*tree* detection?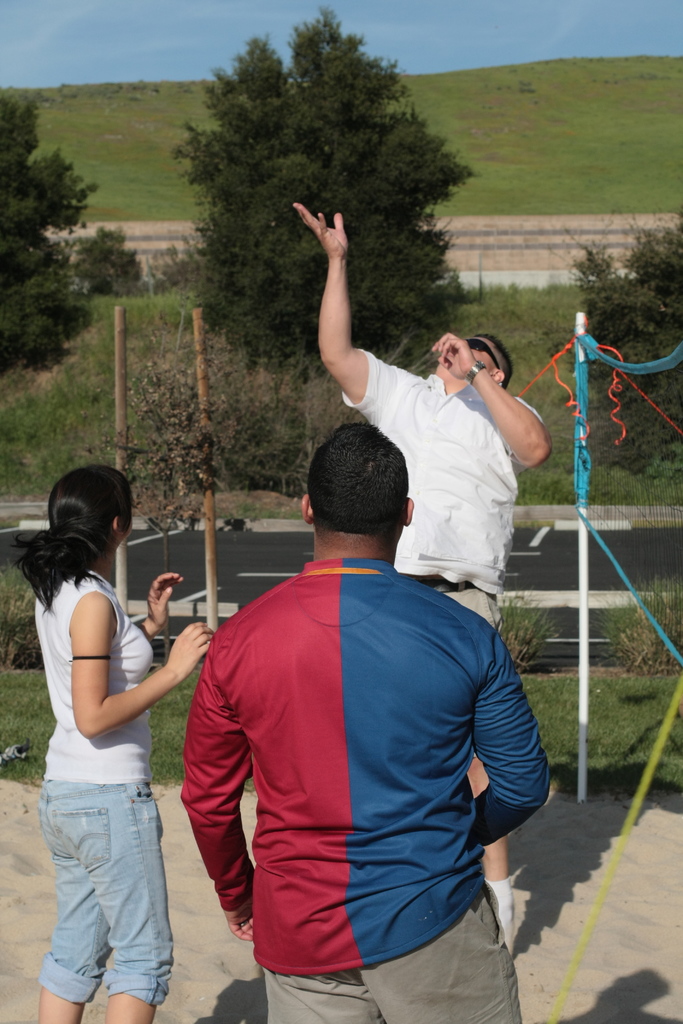
(173, 10, 484, 378)
